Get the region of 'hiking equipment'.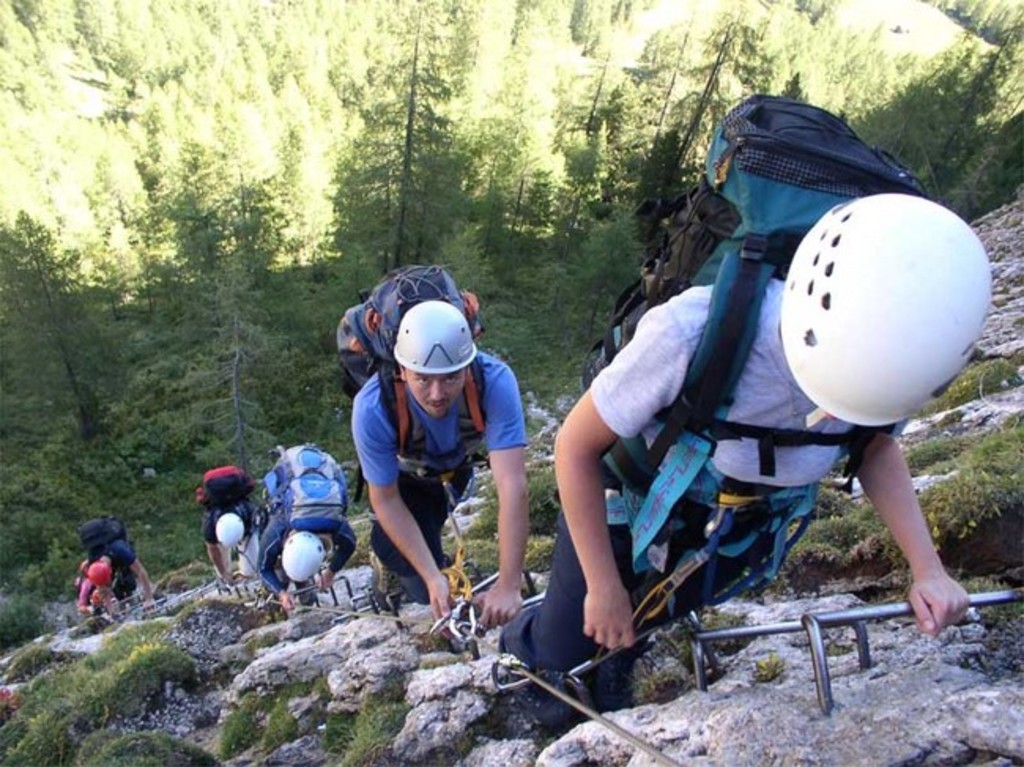
[392, 298, 477, 375].
